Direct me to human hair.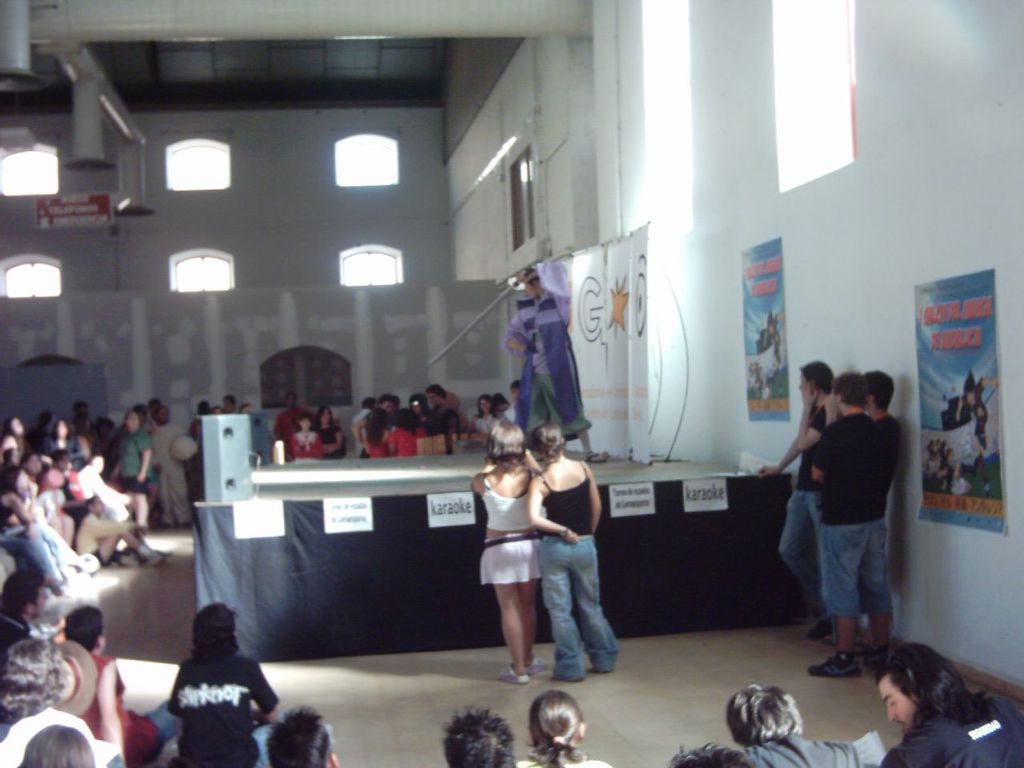
Direction: (left=478, top=394, right=494, bottom=414).
